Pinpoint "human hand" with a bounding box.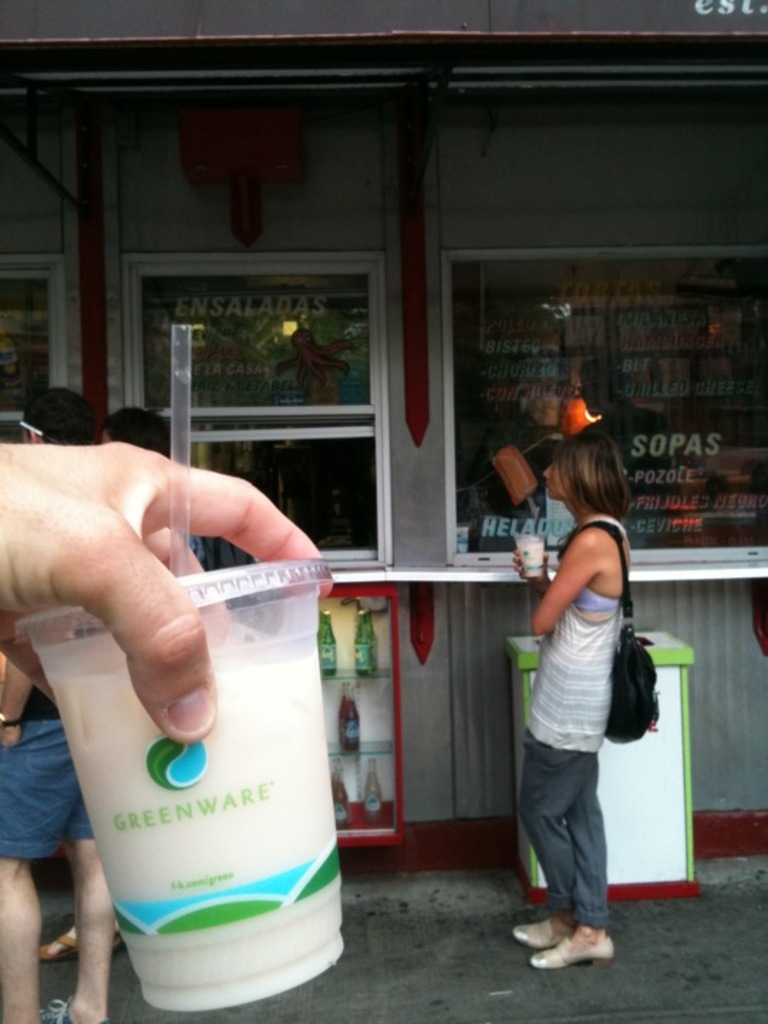
1, 402, 319, 775.
